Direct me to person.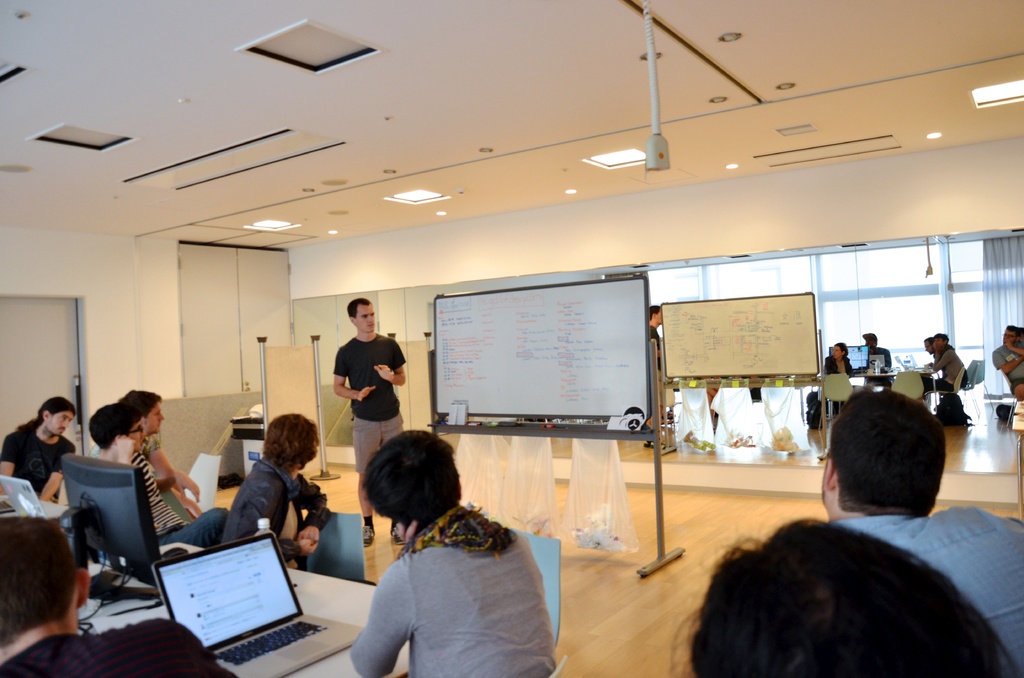
Direction: left=0, top=397, right=83, bottom=503.
